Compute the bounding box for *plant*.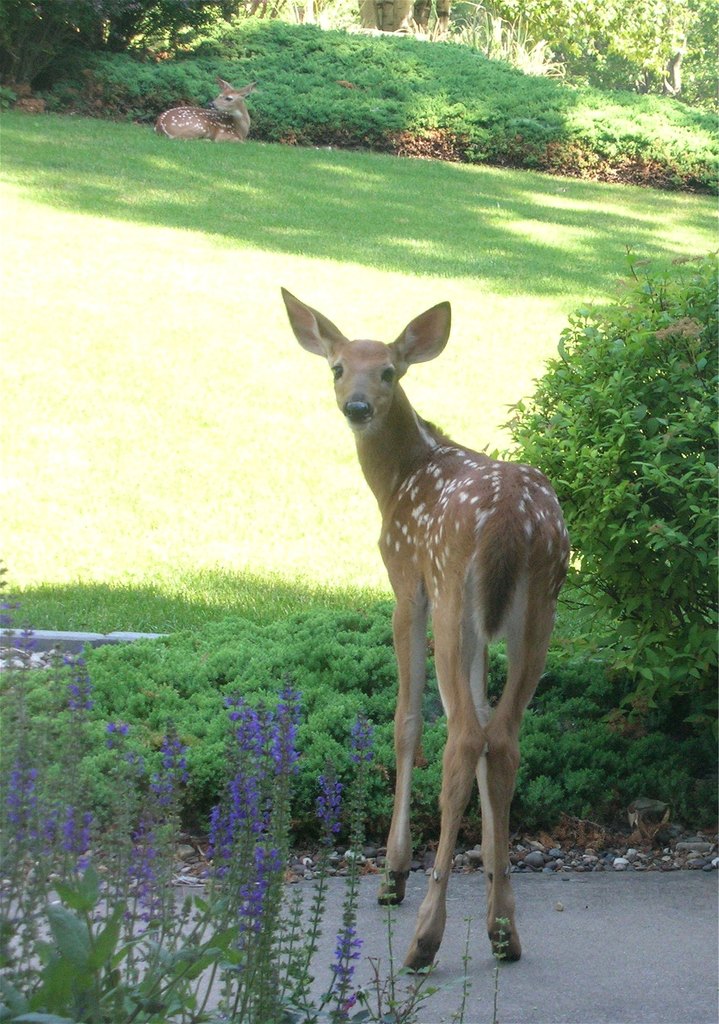
x1=477 y1=241 x2=718 y2=692.
